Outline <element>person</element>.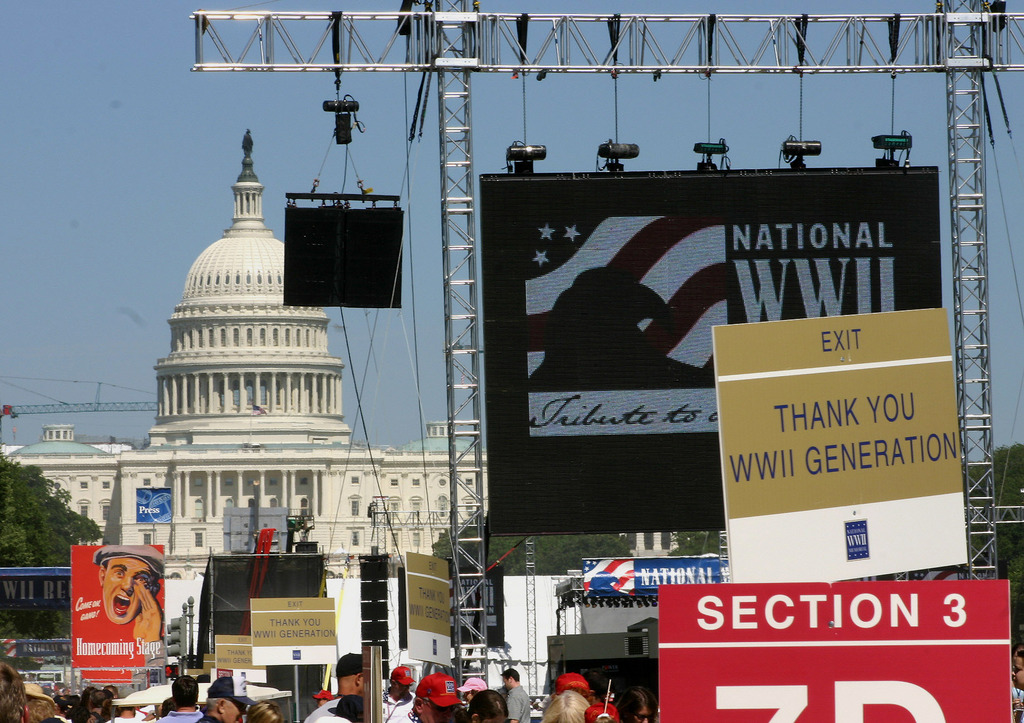
Outline: [390,660,465,722].
